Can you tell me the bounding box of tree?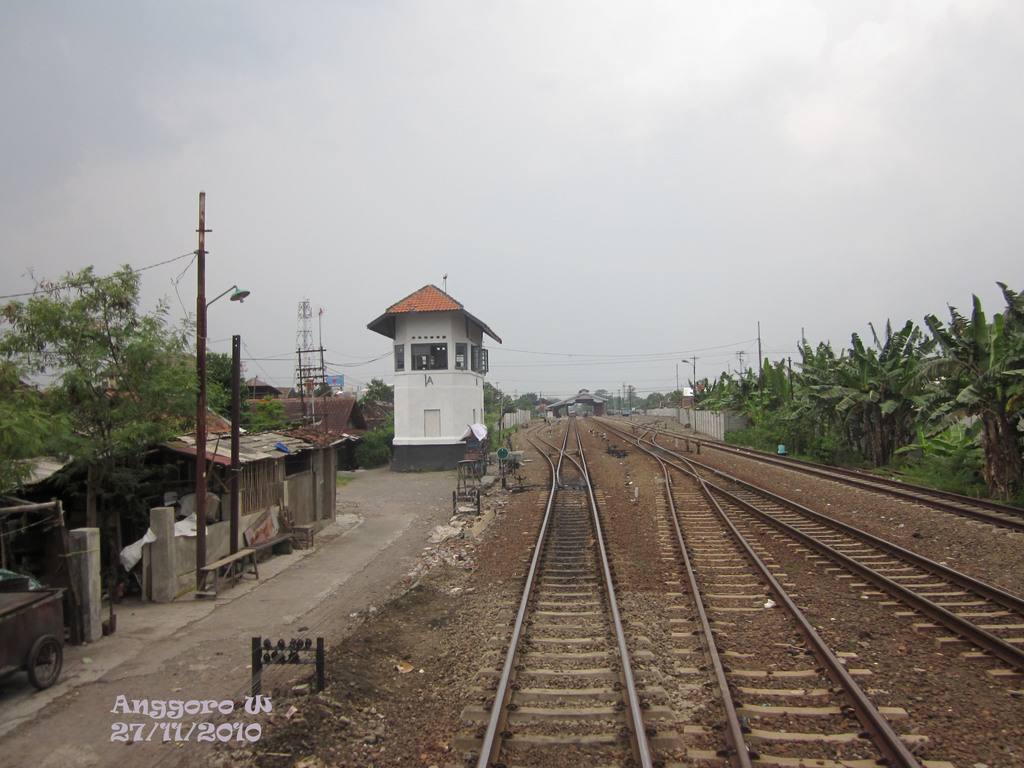
crop(190, 347, 252, 424).
